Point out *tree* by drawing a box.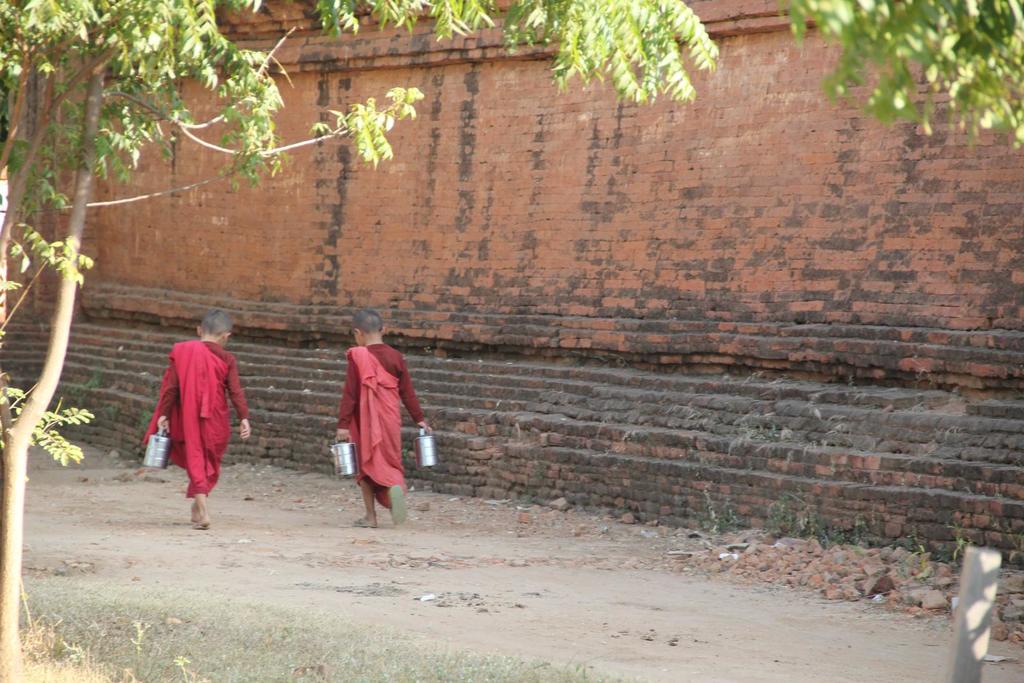
(x1=7, y1=0, x2=717, y2=681).
